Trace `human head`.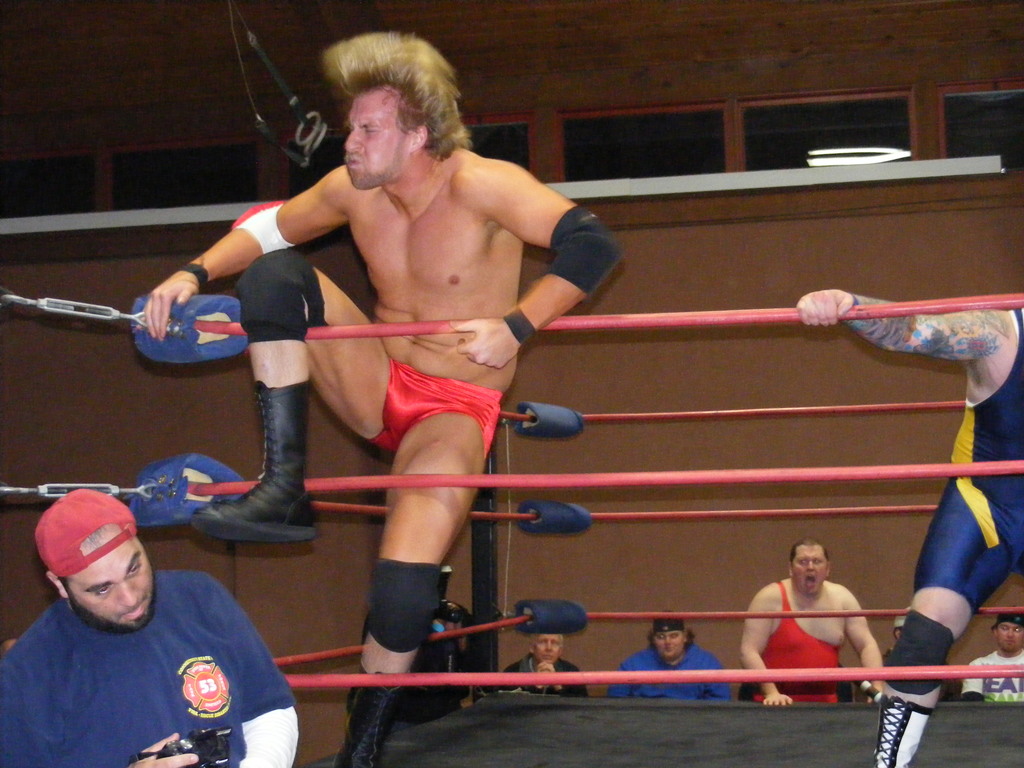
Traced to crop(890, 617, 904, 641).
